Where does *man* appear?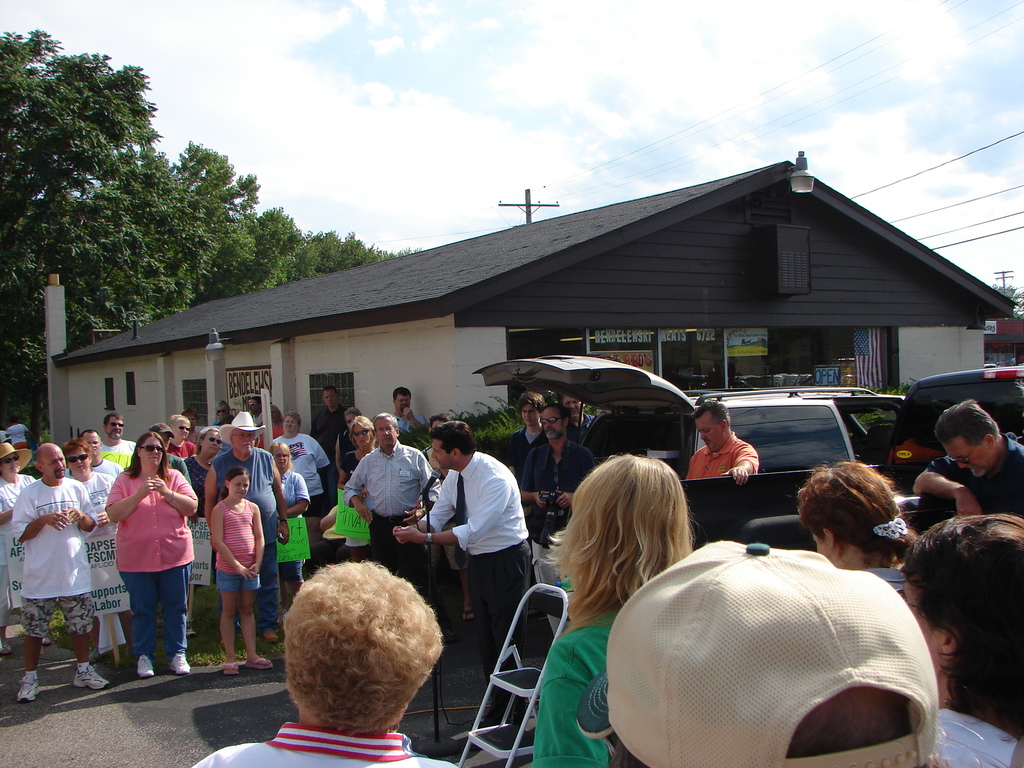
Appears at [520,414,595,517].
